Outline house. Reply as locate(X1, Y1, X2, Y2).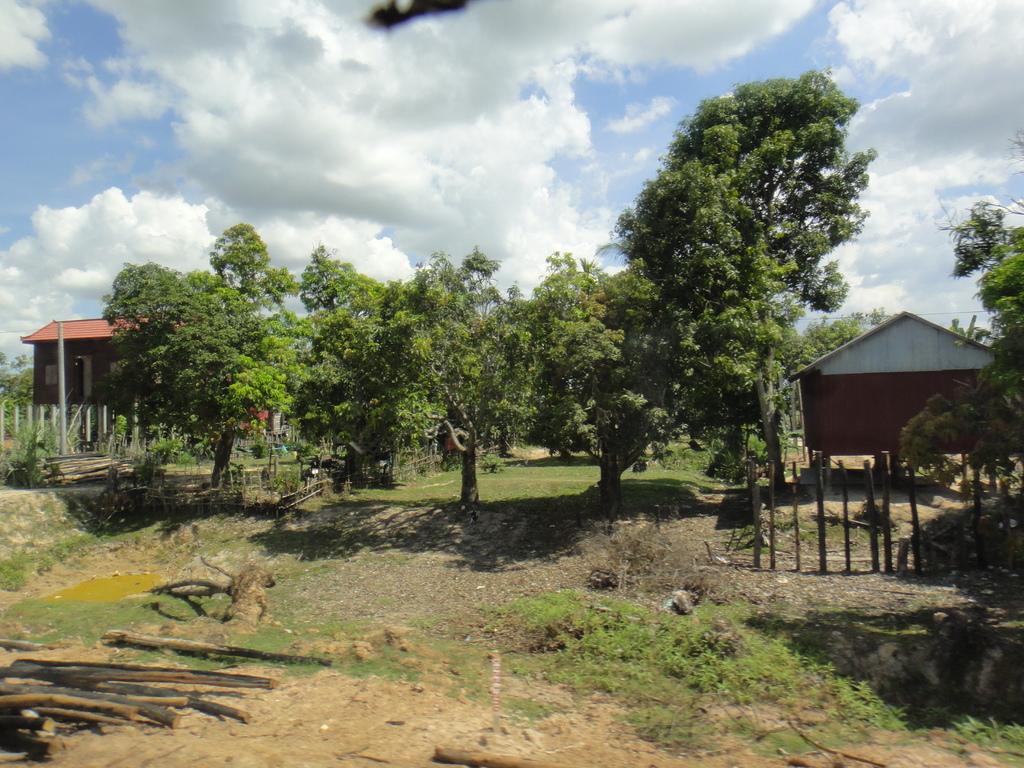
locate(20, 314, 191, 404).
